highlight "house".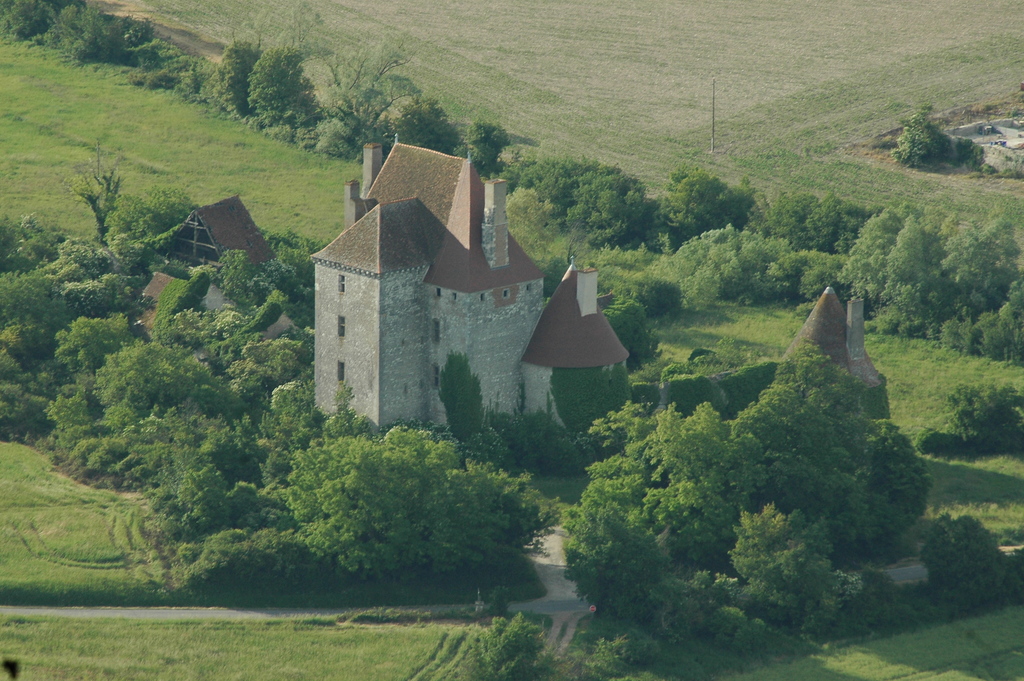
Highlighted region: {"left": 318, "top": 136, "right": 565, "bottom": 451}.
